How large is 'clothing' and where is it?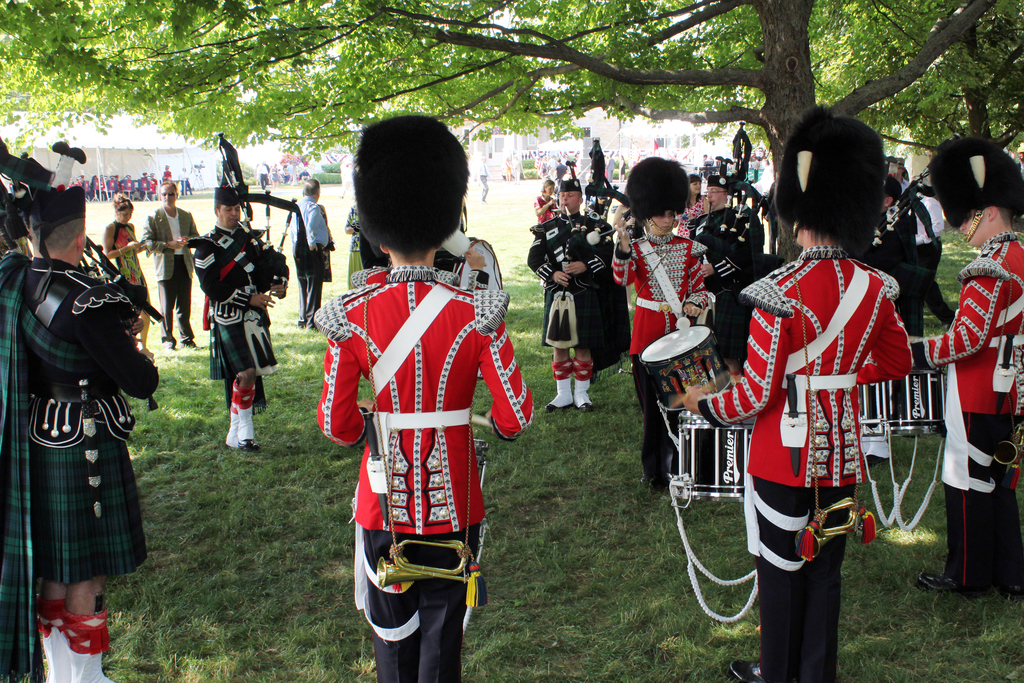
Bounding box: box=[296, 194, 330, 325].
